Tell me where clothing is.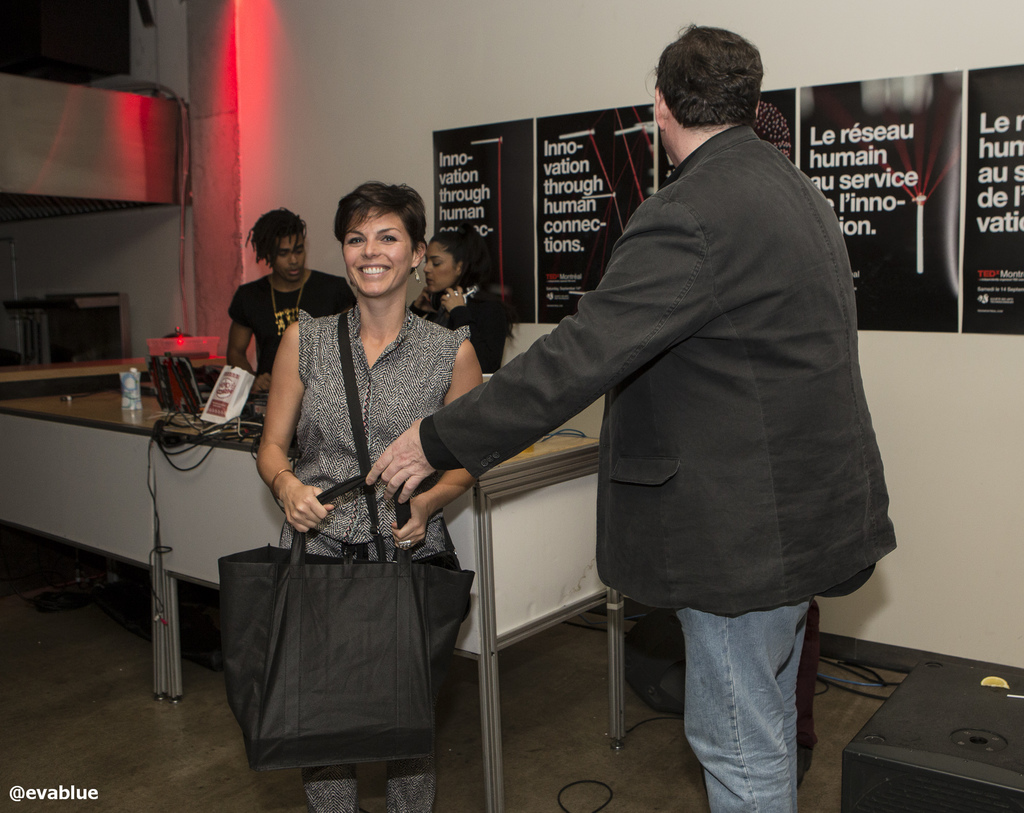
clothing is at pyautogui.locateOnScreen(275, 311, 470, 812).
